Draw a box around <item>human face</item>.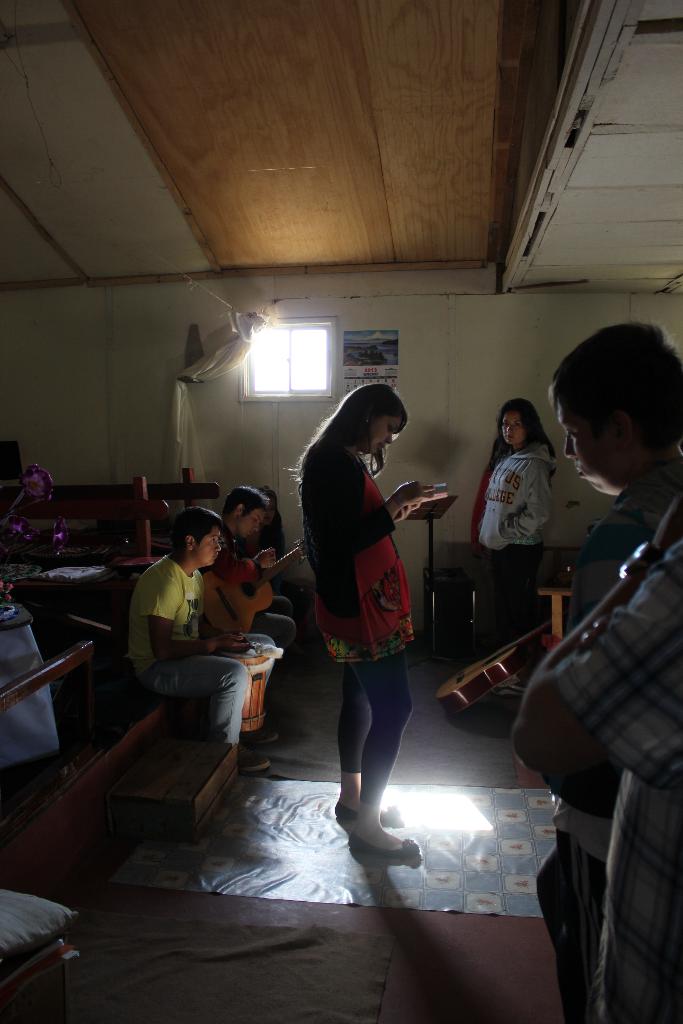
box=[555, 390, 618, 499].
